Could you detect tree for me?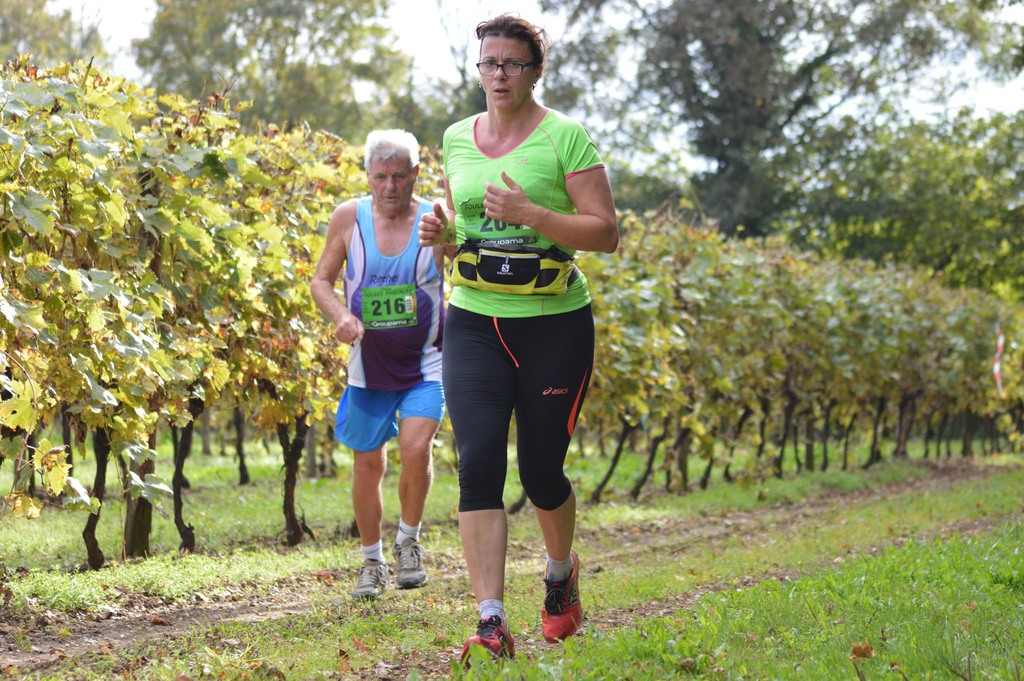
Detection result: region(0, 0, 109, 77).
